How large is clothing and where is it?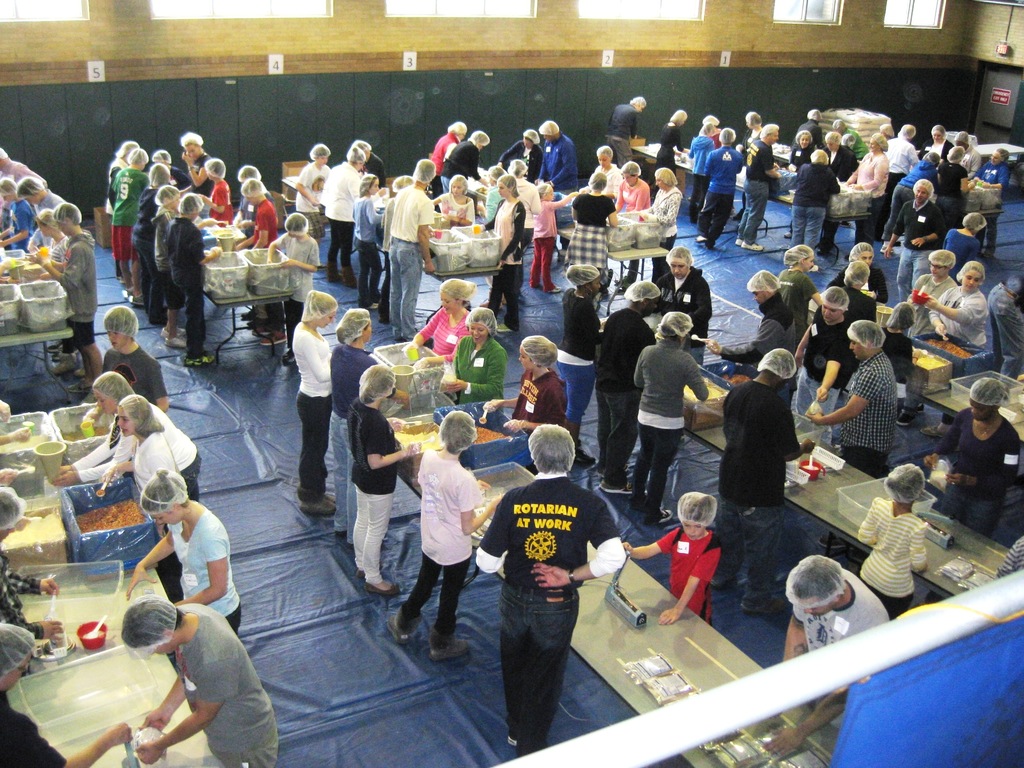
Bounding box: rect(658, 520, 737, 630).
